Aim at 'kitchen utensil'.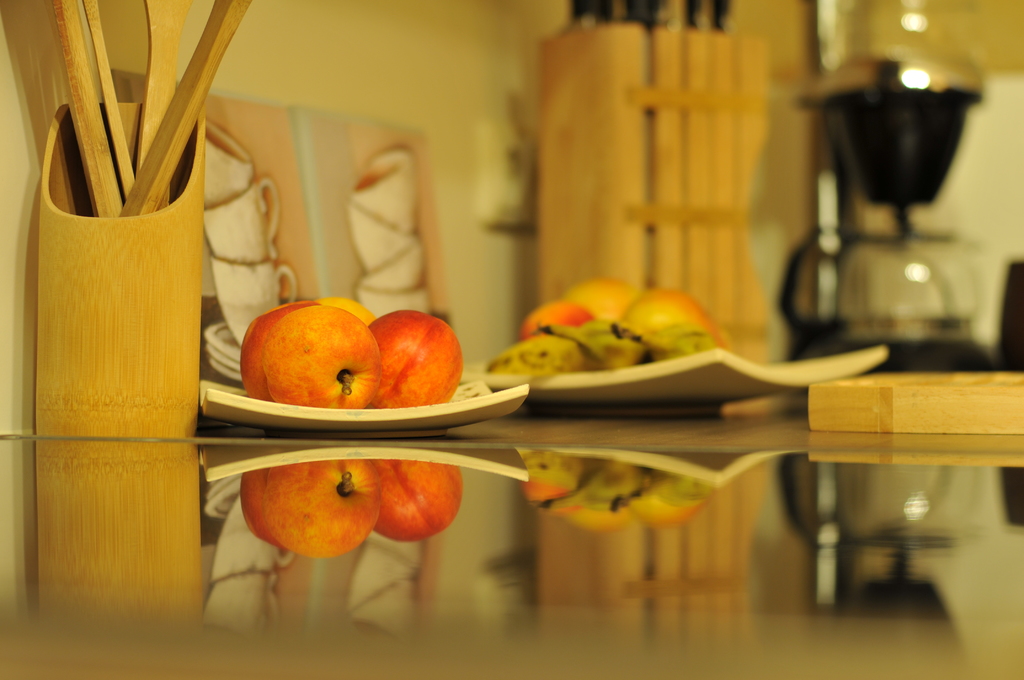
Aimed at locate(48, 0, 123, 216).
